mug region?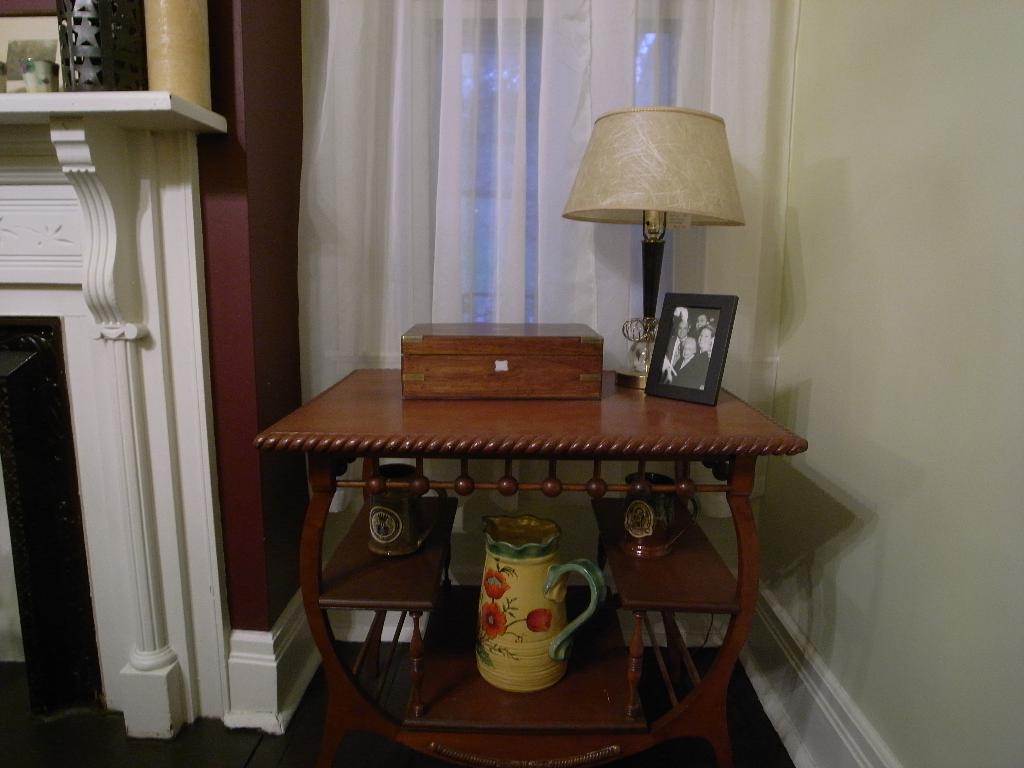
[x1=472, y1=517, x2=607, y2=694]
